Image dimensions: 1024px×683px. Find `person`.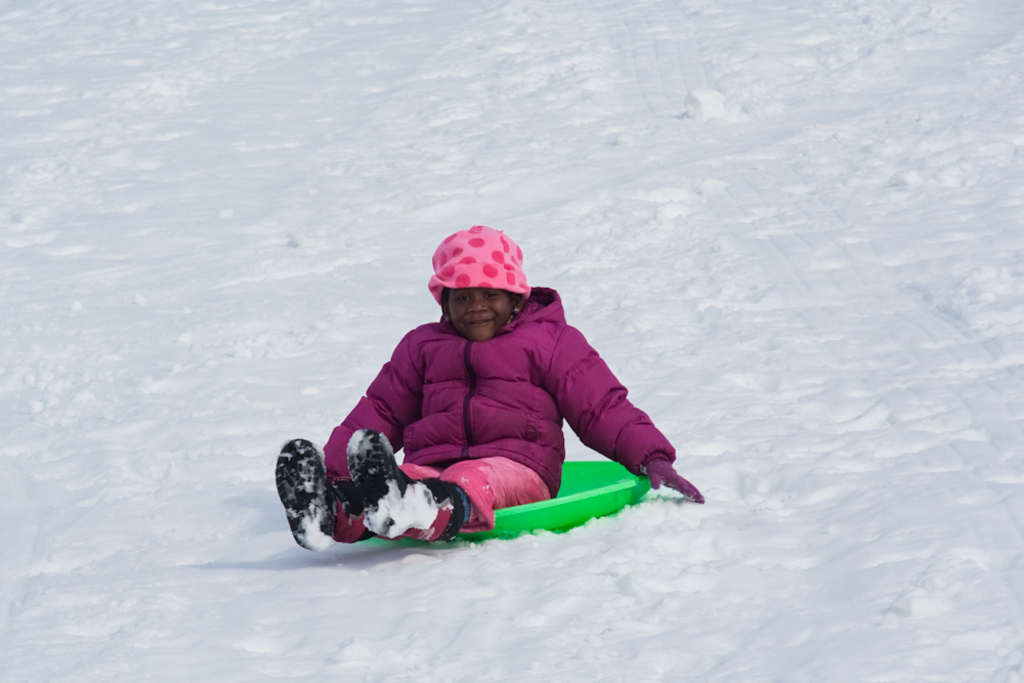
<box>275,228,706,552</box>.
